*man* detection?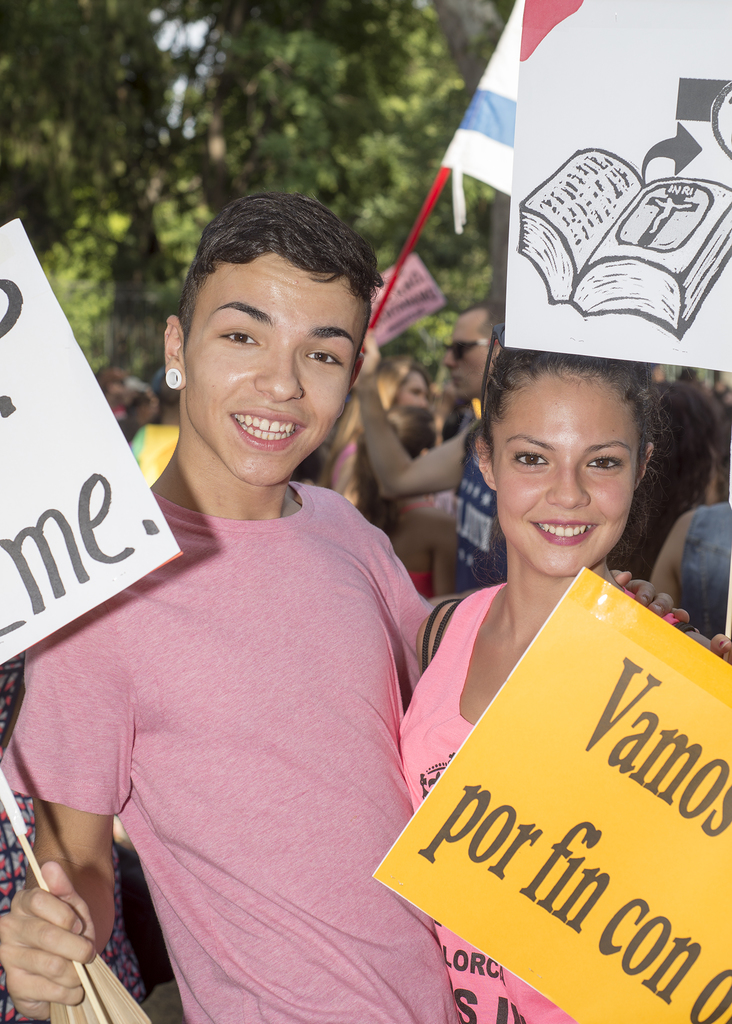
bbox=(0, 191, 693, 1023)
